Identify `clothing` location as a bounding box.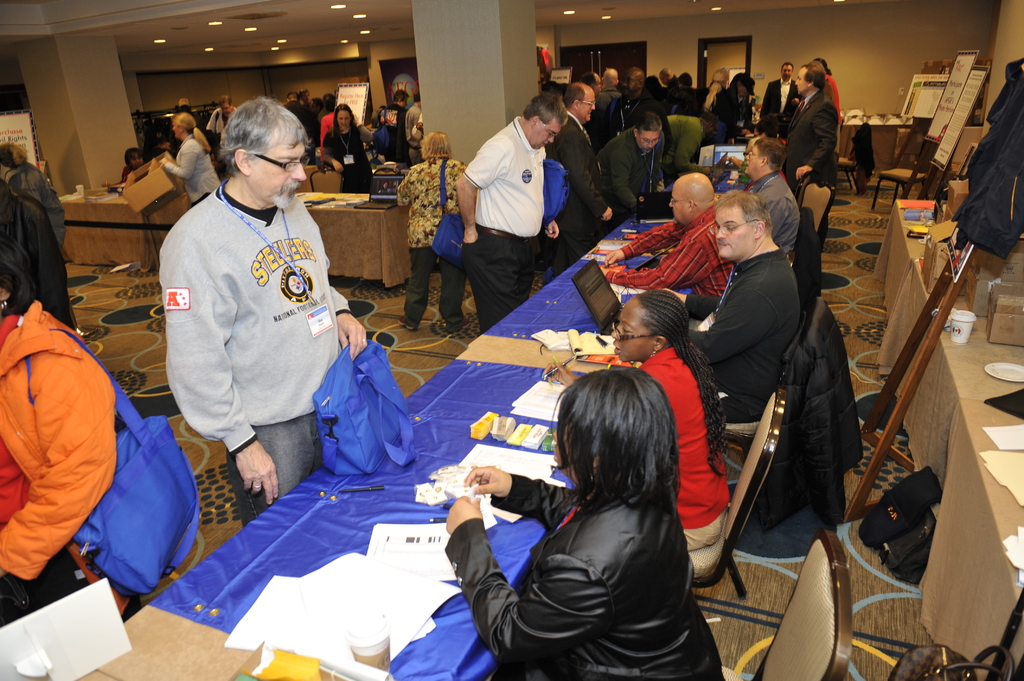
rect(406, 102, 425, 166).
